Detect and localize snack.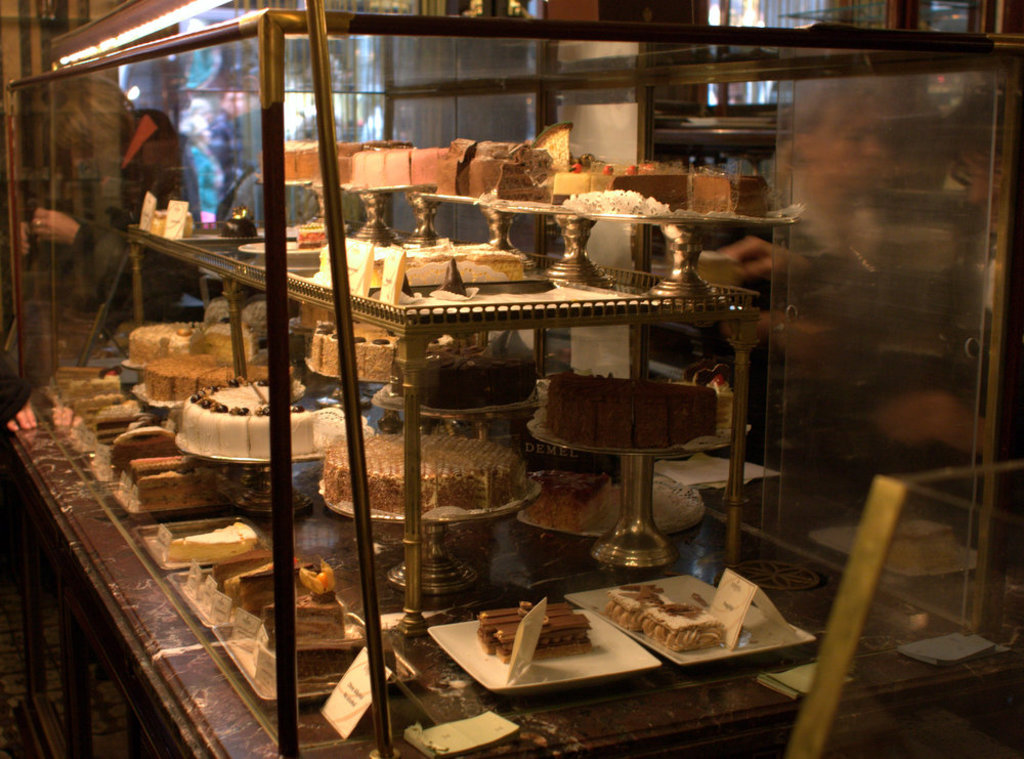
Localized at 167 522 259 558.
